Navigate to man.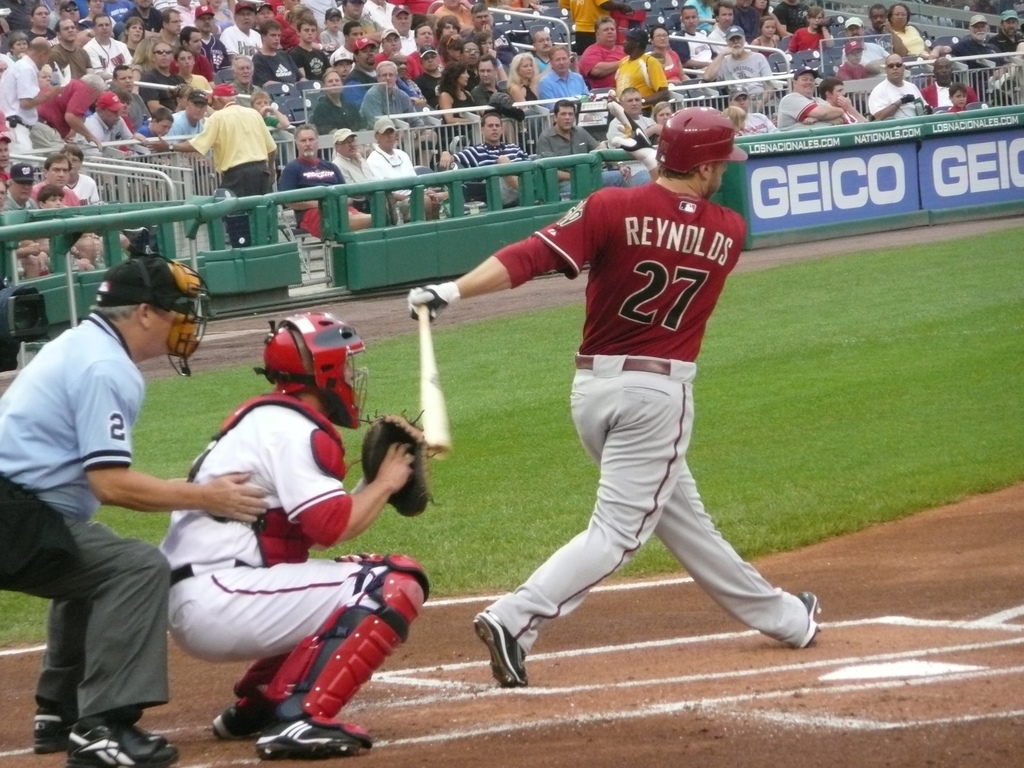
Navigation target: (922,56,975,109).
